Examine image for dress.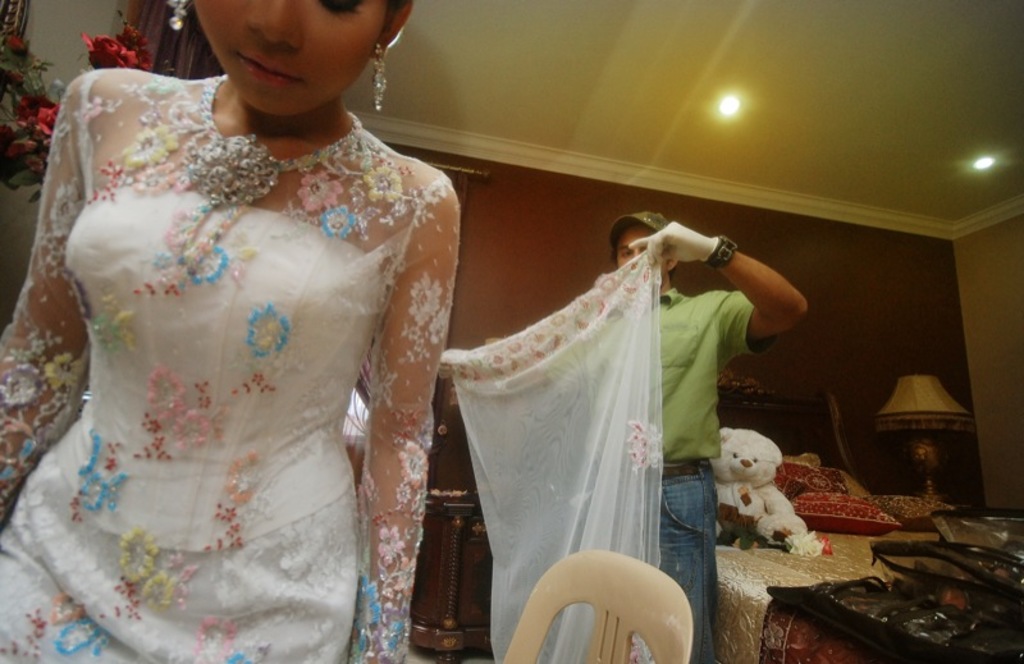
Examination result: [0,69,457,663].
